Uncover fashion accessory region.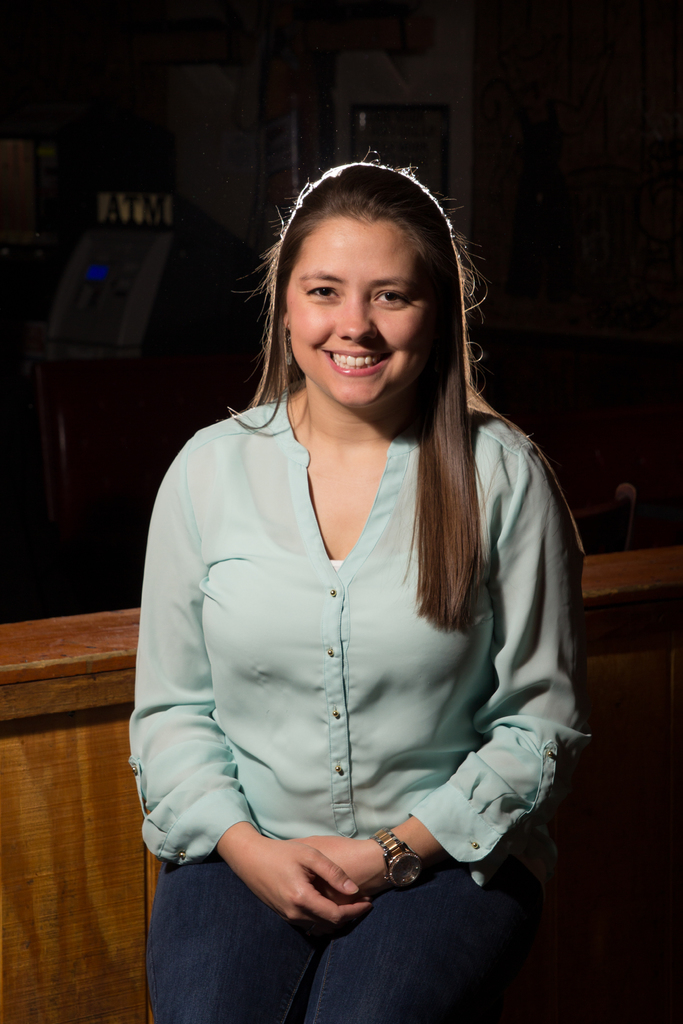
Uncovered: region(282, 324, 292, 364).
